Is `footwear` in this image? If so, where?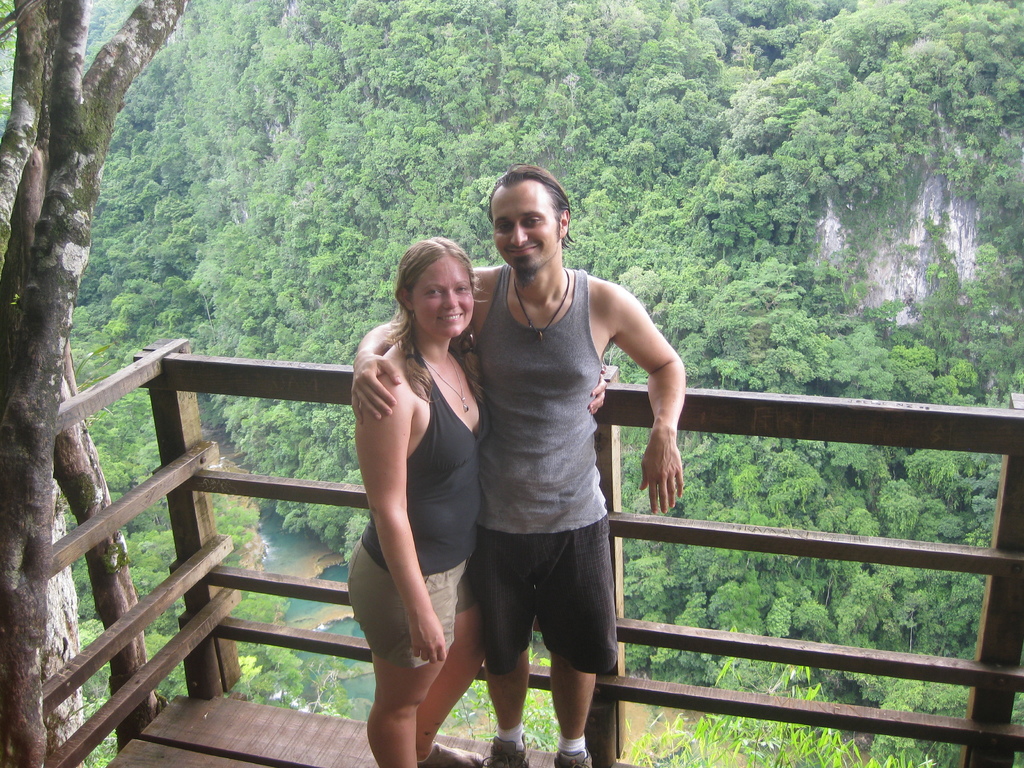
Yes, at x1=482, y1=735, x2=534, y2=767.
